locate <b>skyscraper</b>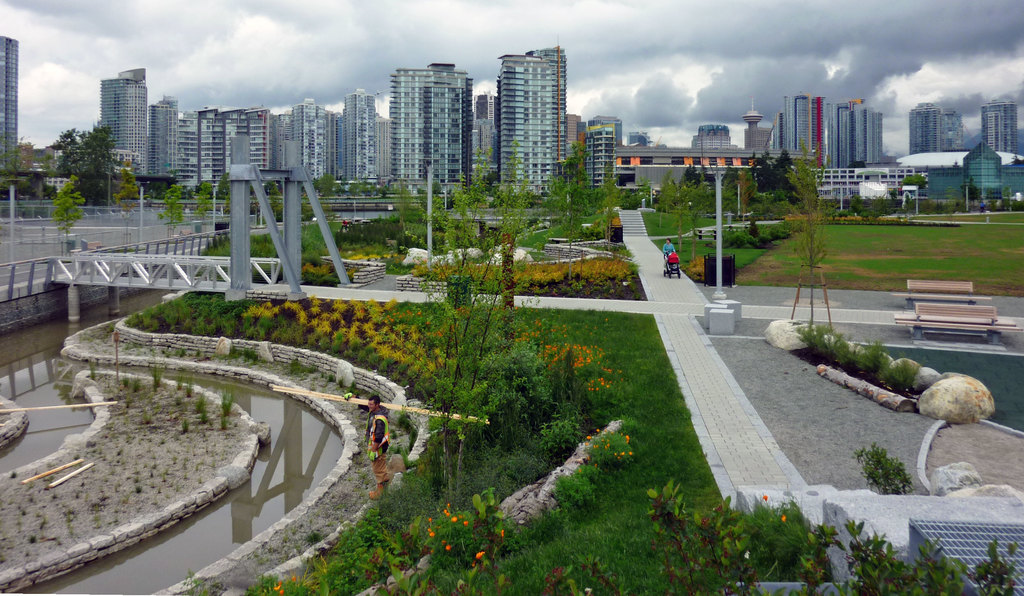
pyautogui.locateOnScreen(492, 47, 570, 193)
